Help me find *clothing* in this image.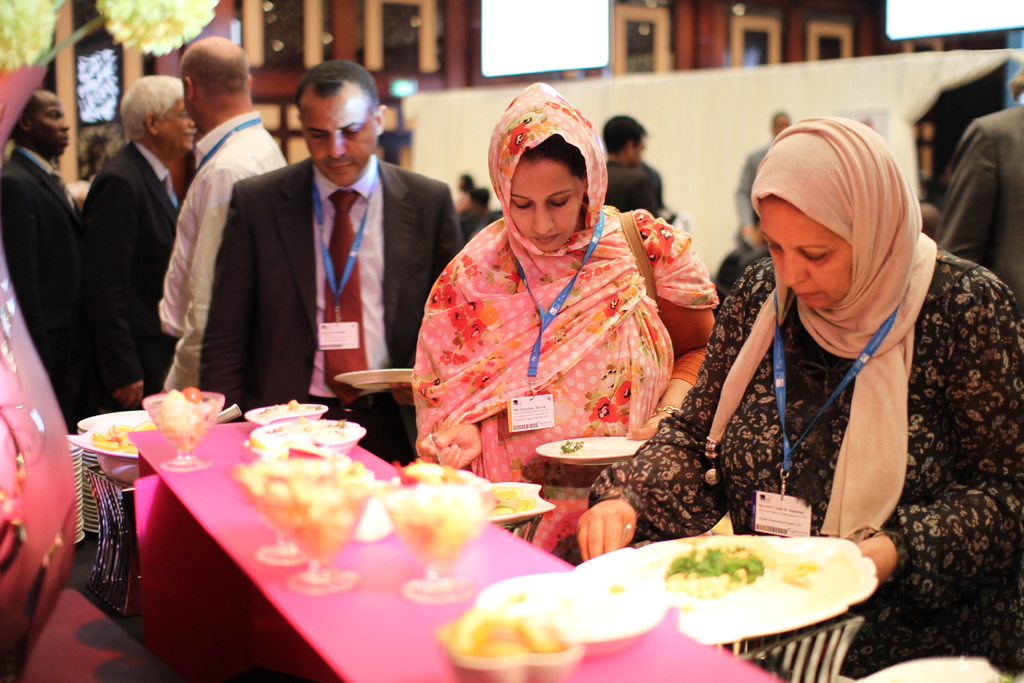
Found it: 406/50/702/559.
